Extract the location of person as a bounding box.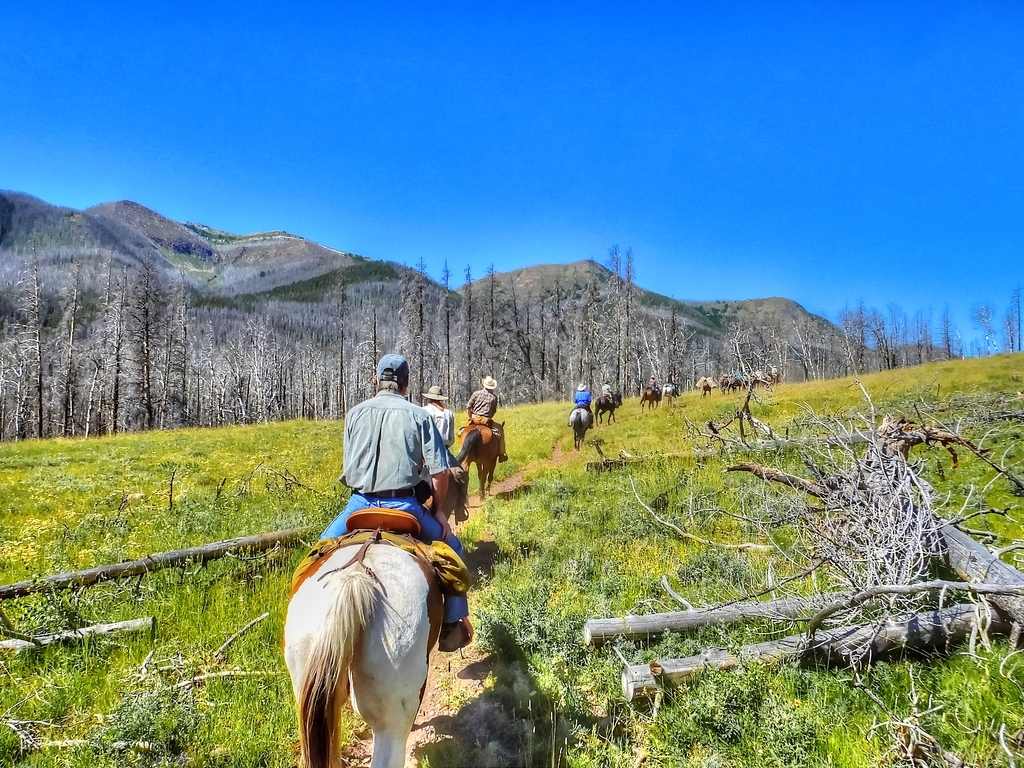
BBox(603, 378, 618, 404).
